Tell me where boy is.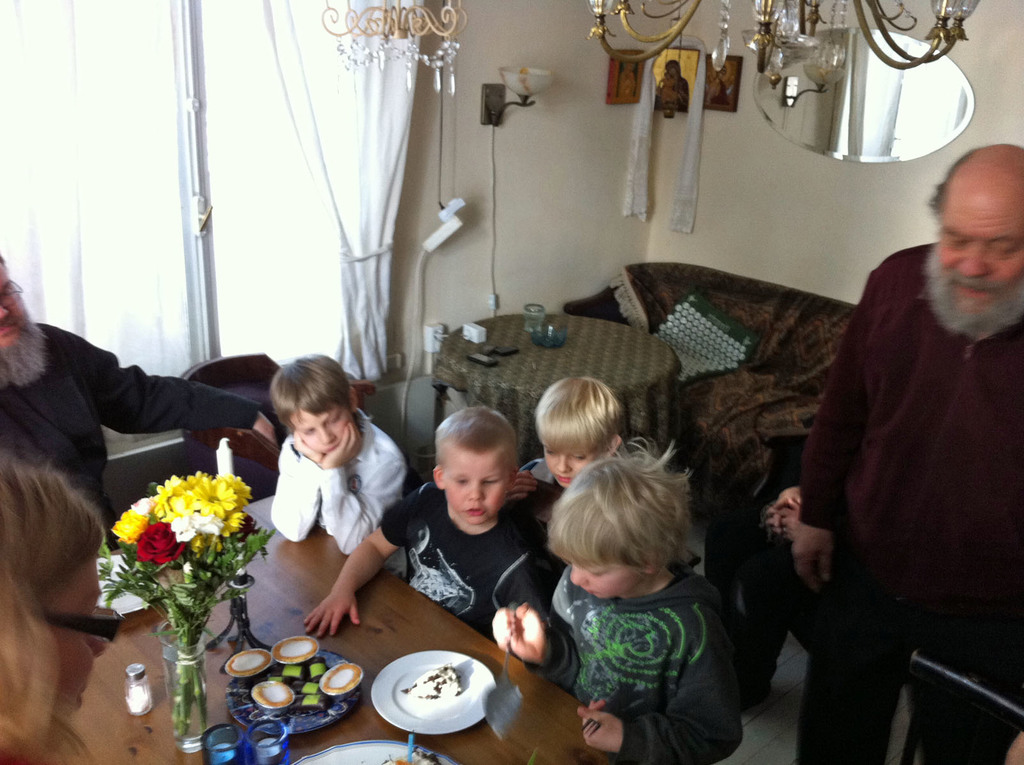
boy is at 303/407/561/641.
